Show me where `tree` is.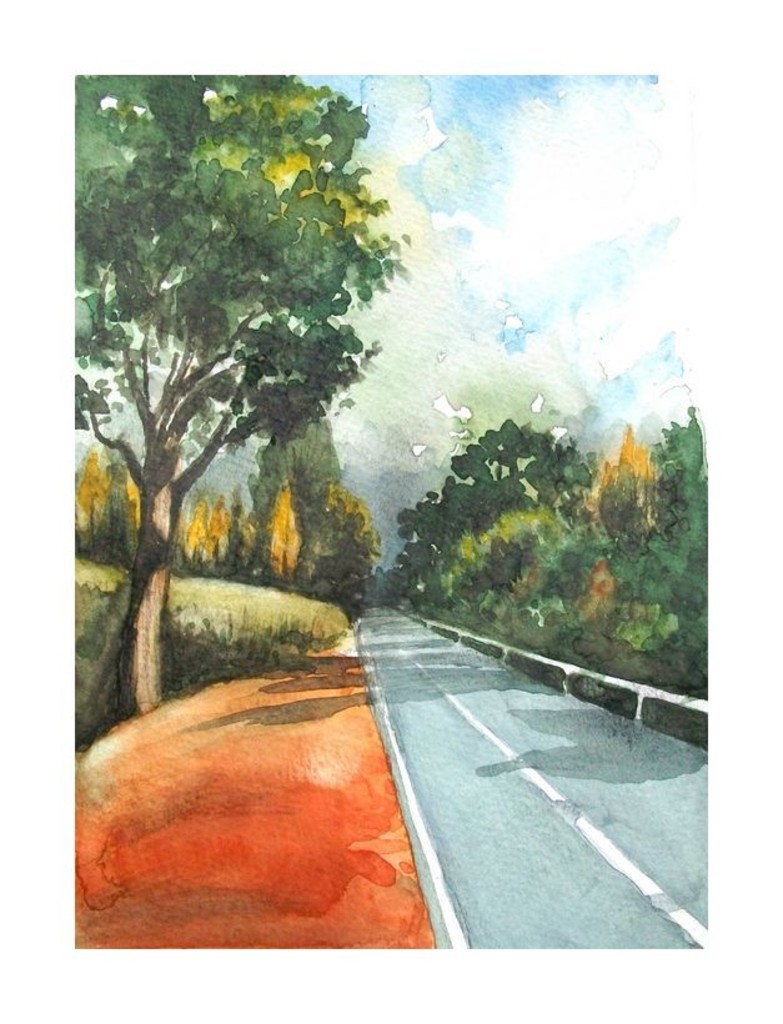
`tree` is at (80,62,436,654).
